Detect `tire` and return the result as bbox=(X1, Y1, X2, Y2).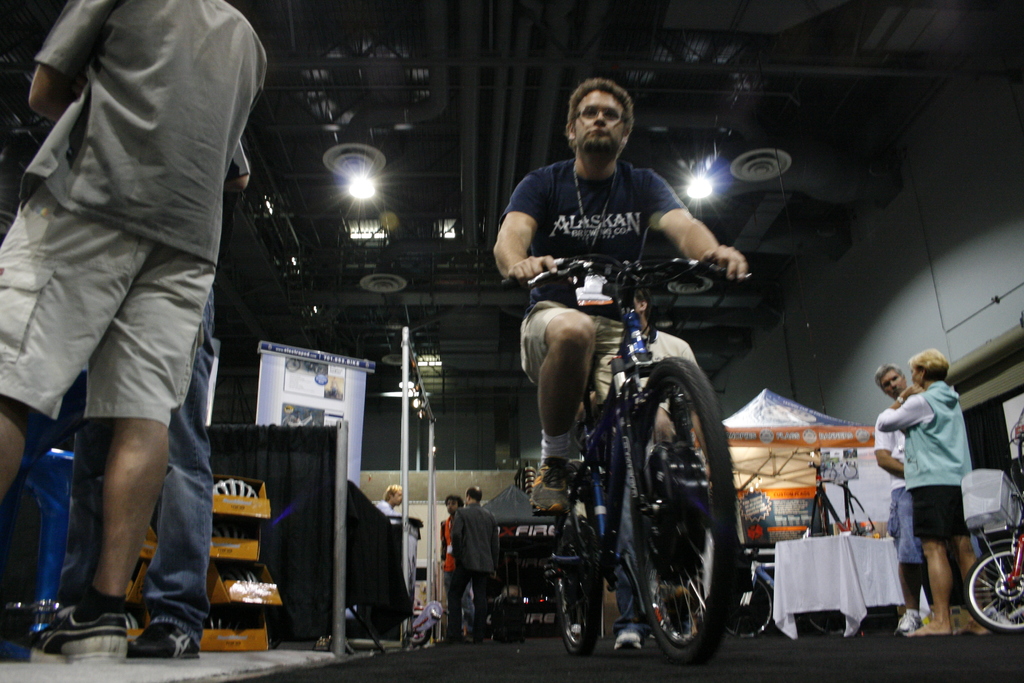
bbox=(451, 580, 493, 635).
